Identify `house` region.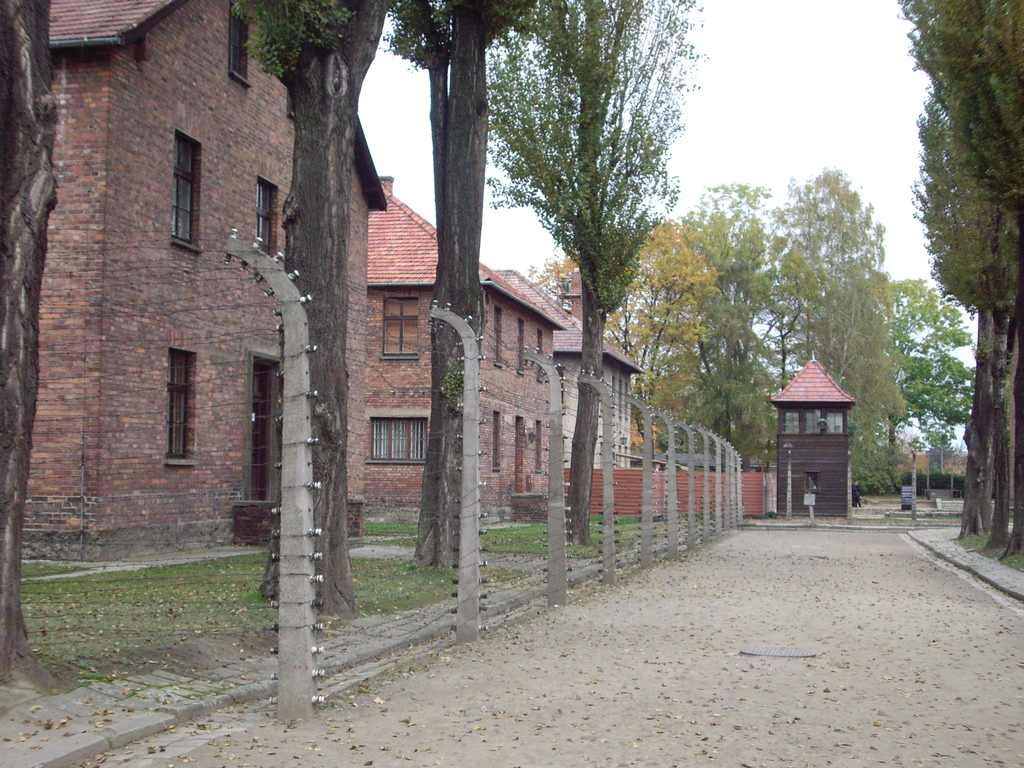
Region: x1=18, y1=0, x2=387, y2=558.
